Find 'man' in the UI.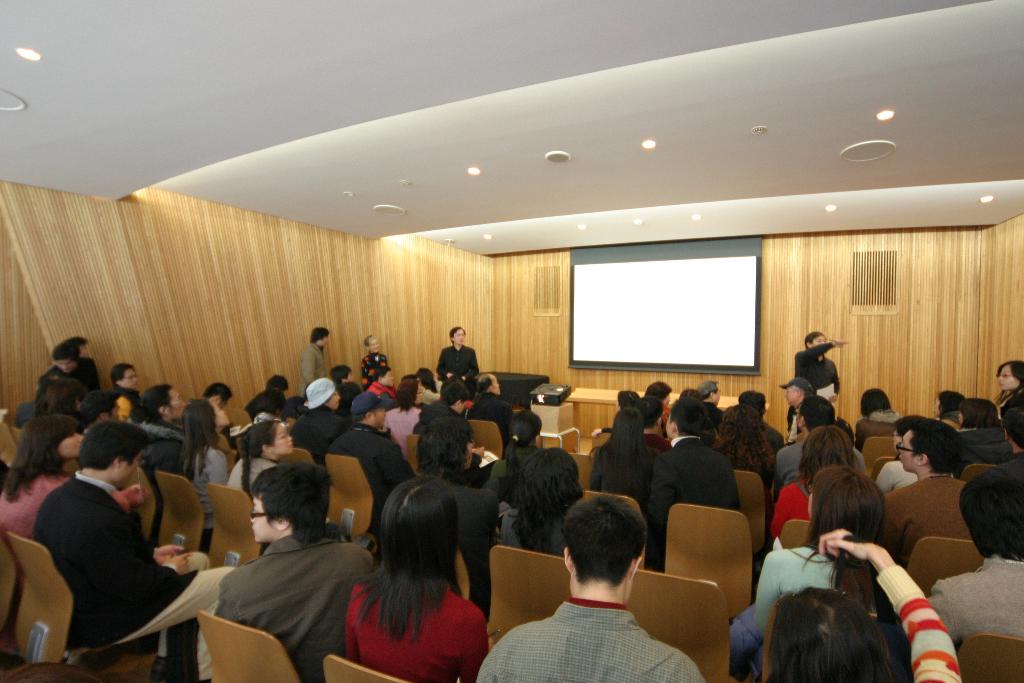
UI element at (463, 372, 515, 447).
